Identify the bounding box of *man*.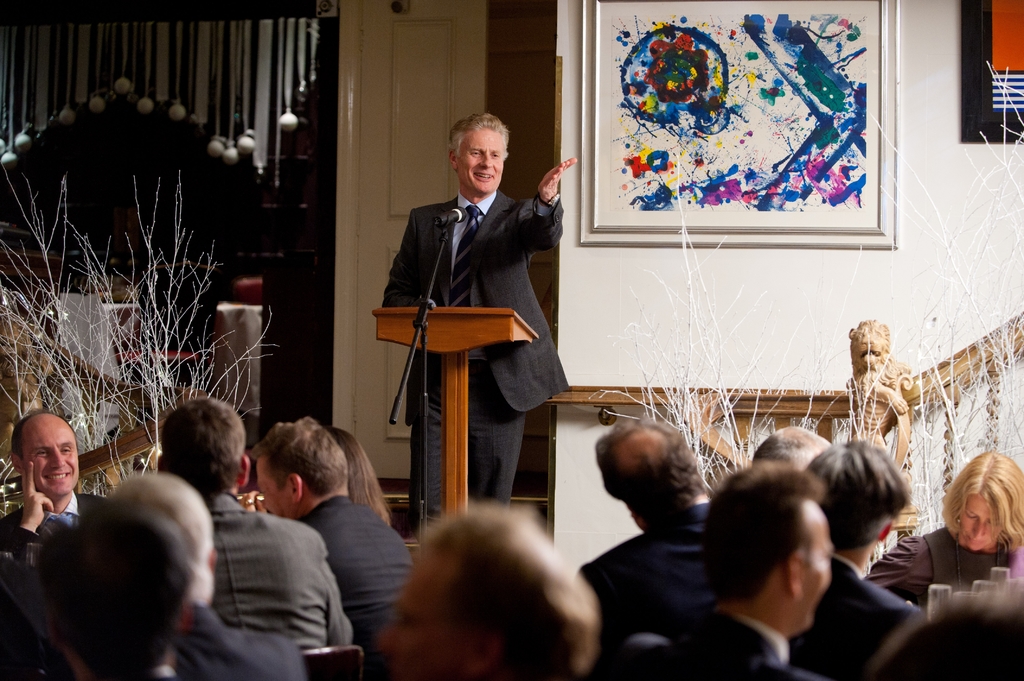
detection(0, 412, 115, 680).
